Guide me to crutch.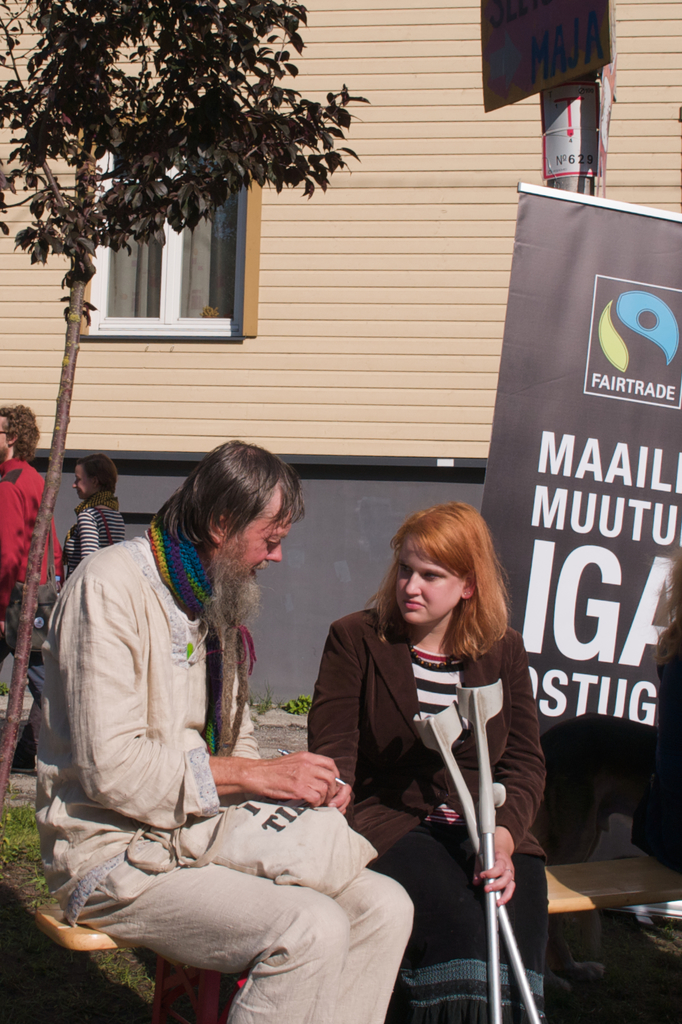
Guidance: {"x1": 460, "y1": 672, "x2": 505, "y2": 1023}.
